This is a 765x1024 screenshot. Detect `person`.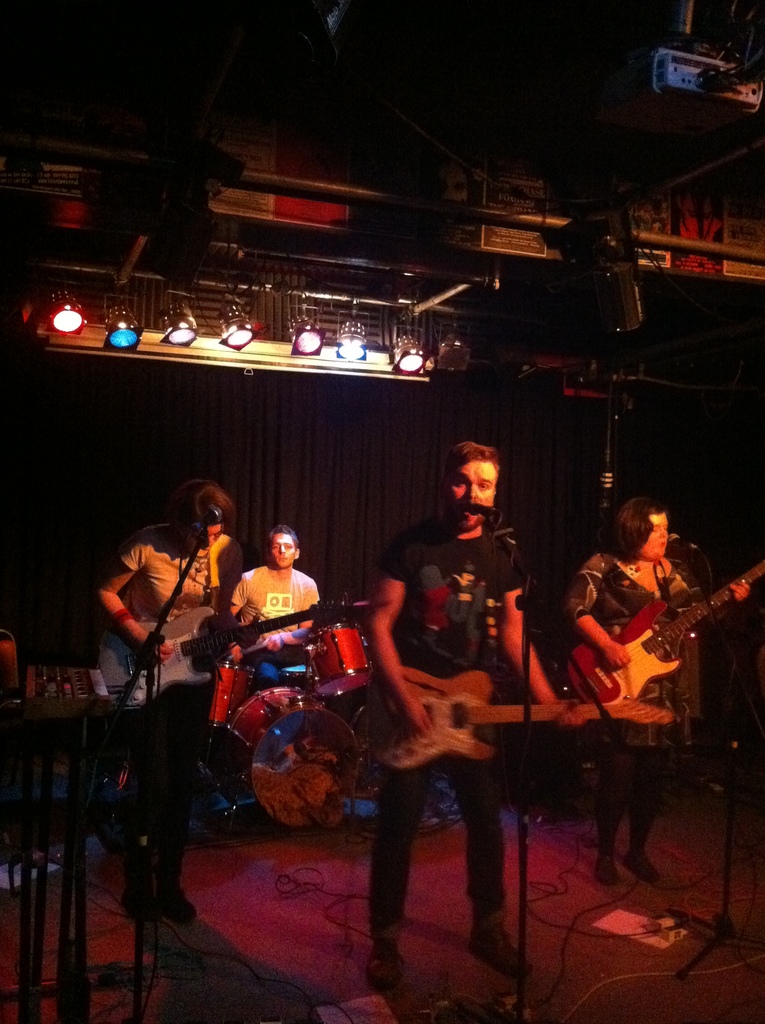
568/493/750/886.
